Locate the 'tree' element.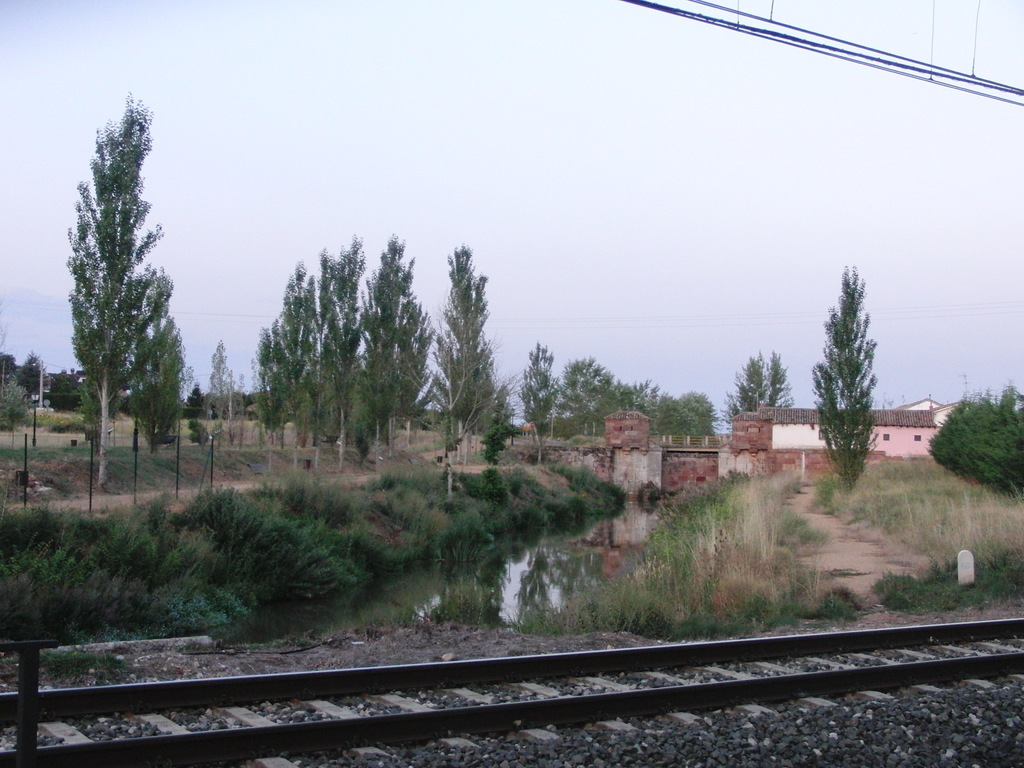
Element bbox: pyautogui.locateOnScreen(50, 84, 179, 509).
